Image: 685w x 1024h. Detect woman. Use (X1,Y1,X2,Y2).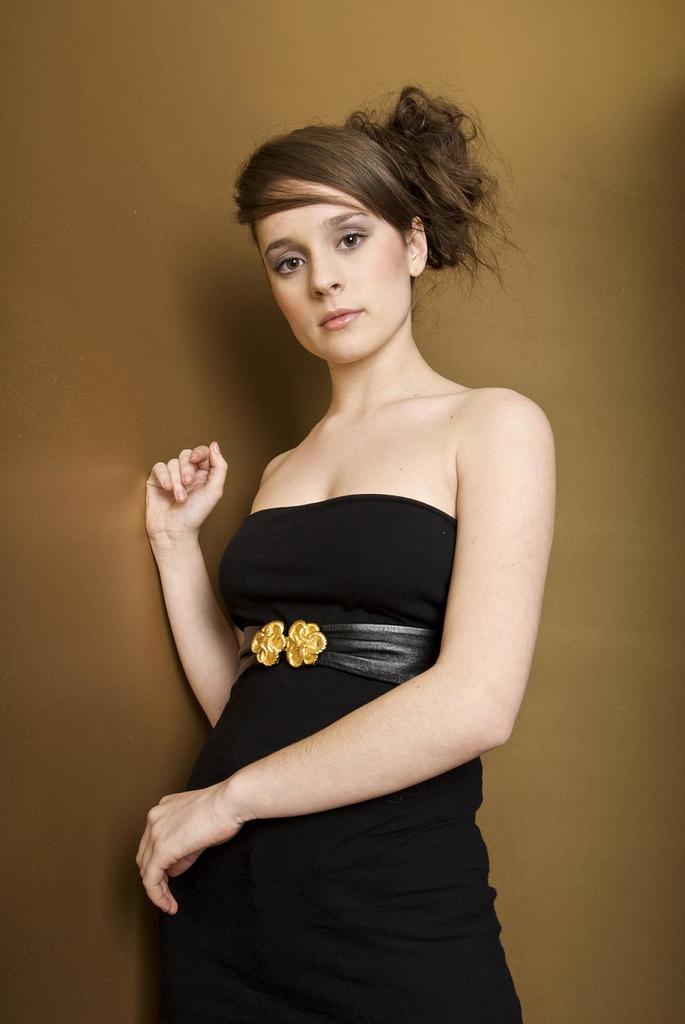
(111,56,586,1023).
